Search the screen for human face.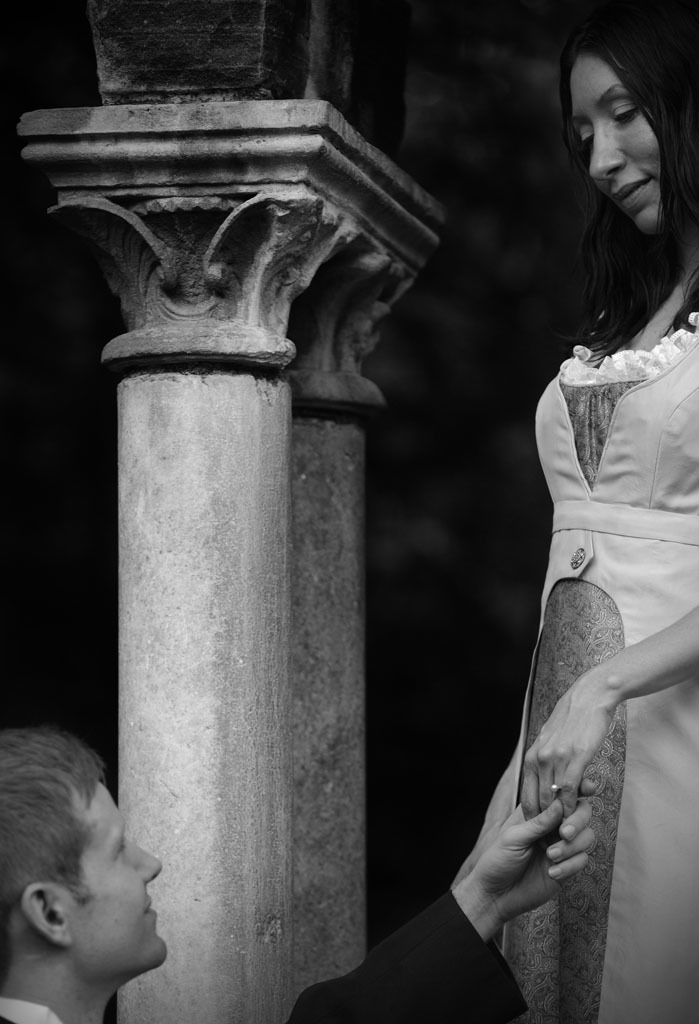
Found at bbox=[68, 778, 176, 978].
